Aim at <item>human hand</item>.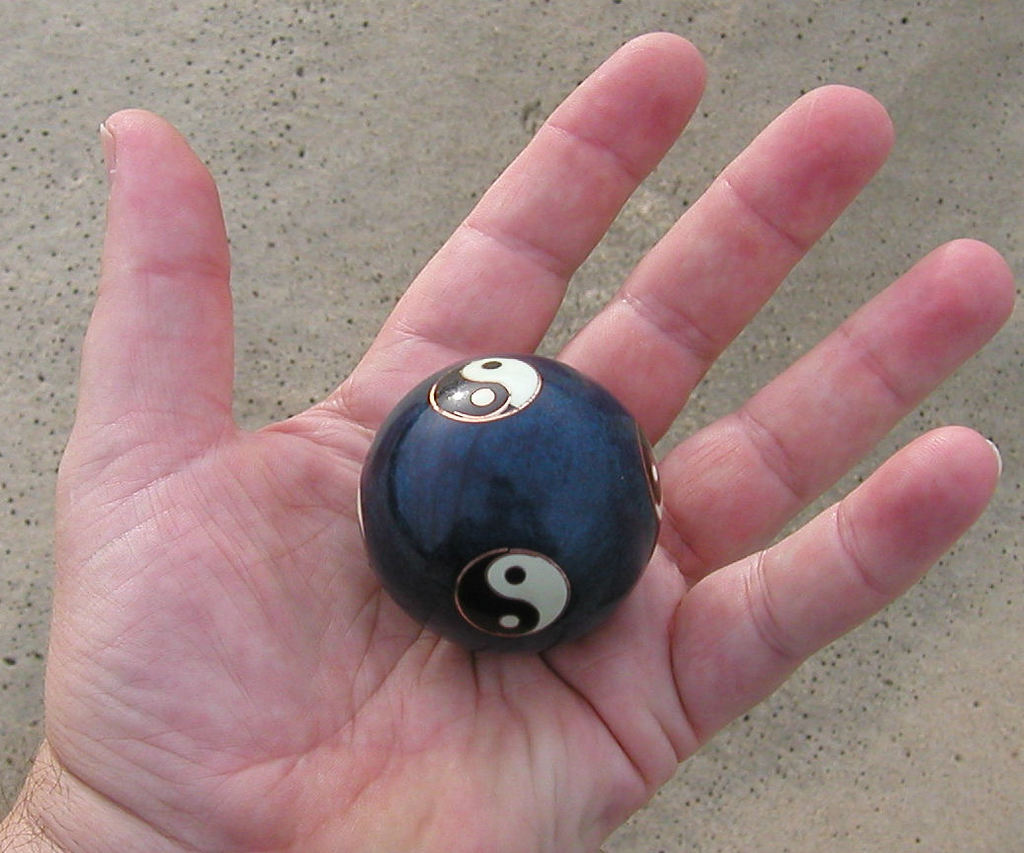
Aimed at x1=110, y1=24, x2=1011, y2=852.
